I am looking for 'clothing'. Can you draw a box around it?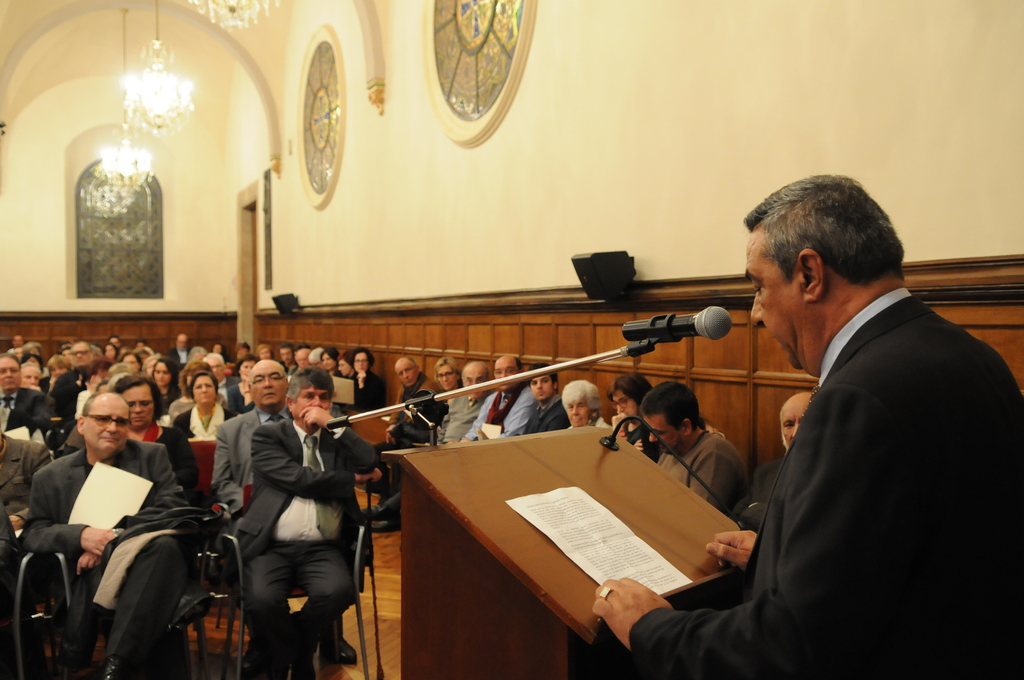
Sure, the bounding box is pyautogui.locateOnScreen(522, 395, 574, 439).
